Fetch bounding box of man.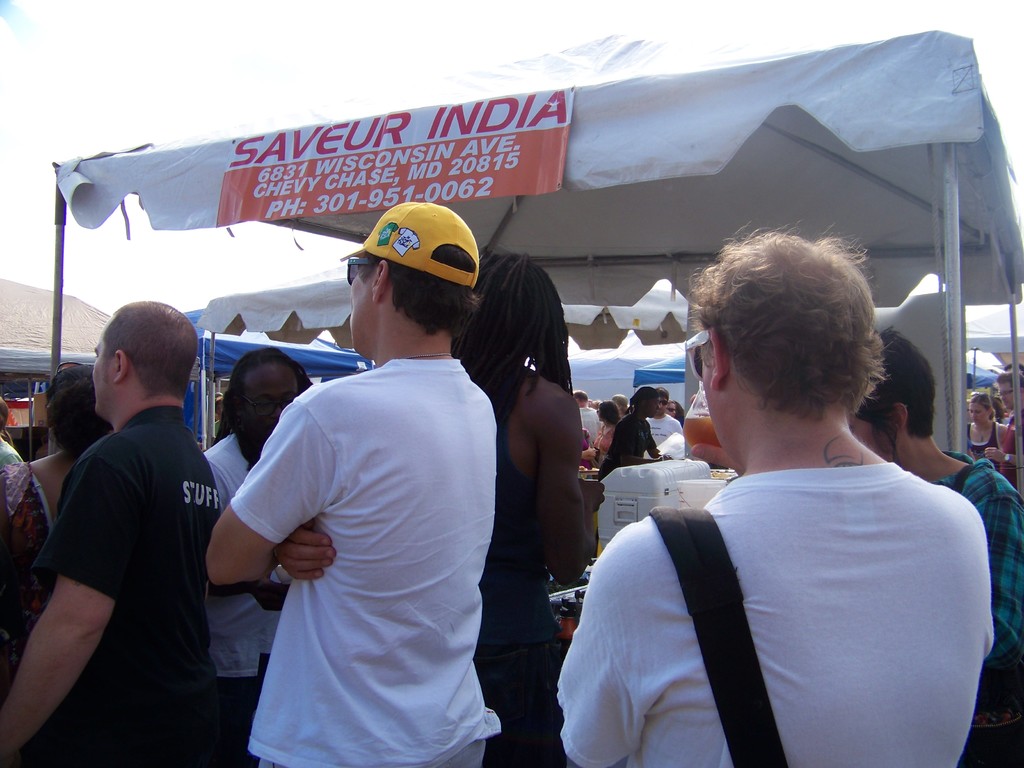
Bbox: x1=557, y1=228, x2=994, y2=767.
